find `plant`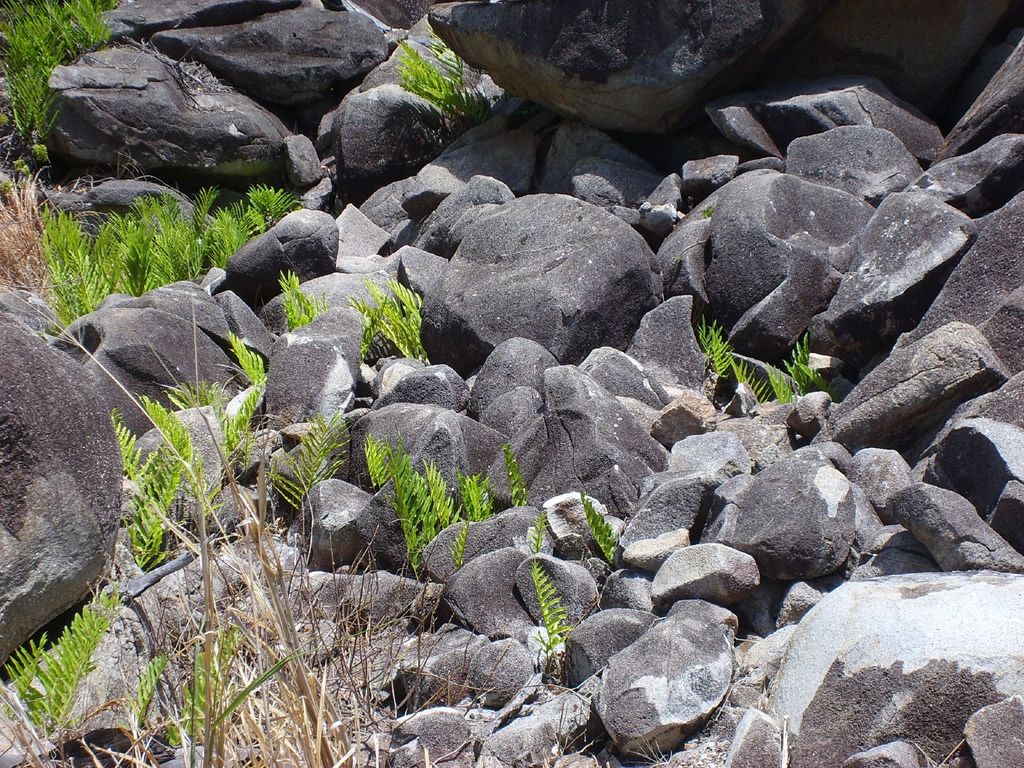
bbox=(576, 476, 641, 572)
